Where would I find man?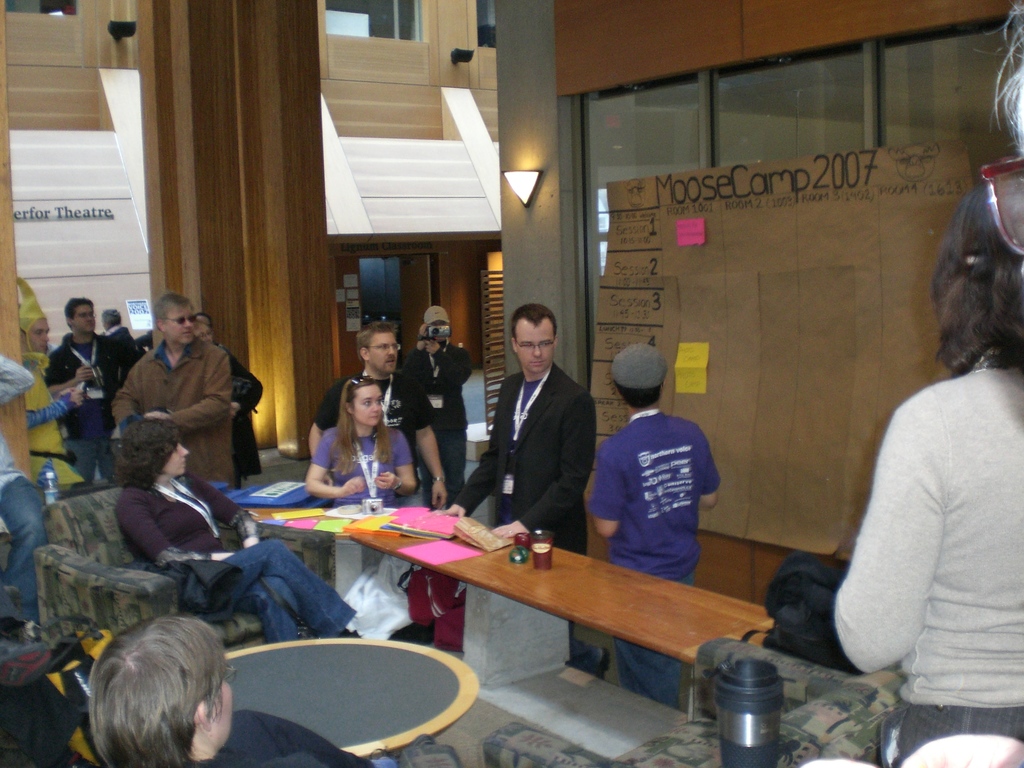
At {"left": 115, "top": 292, "right": 250, "bottom": 487}.
